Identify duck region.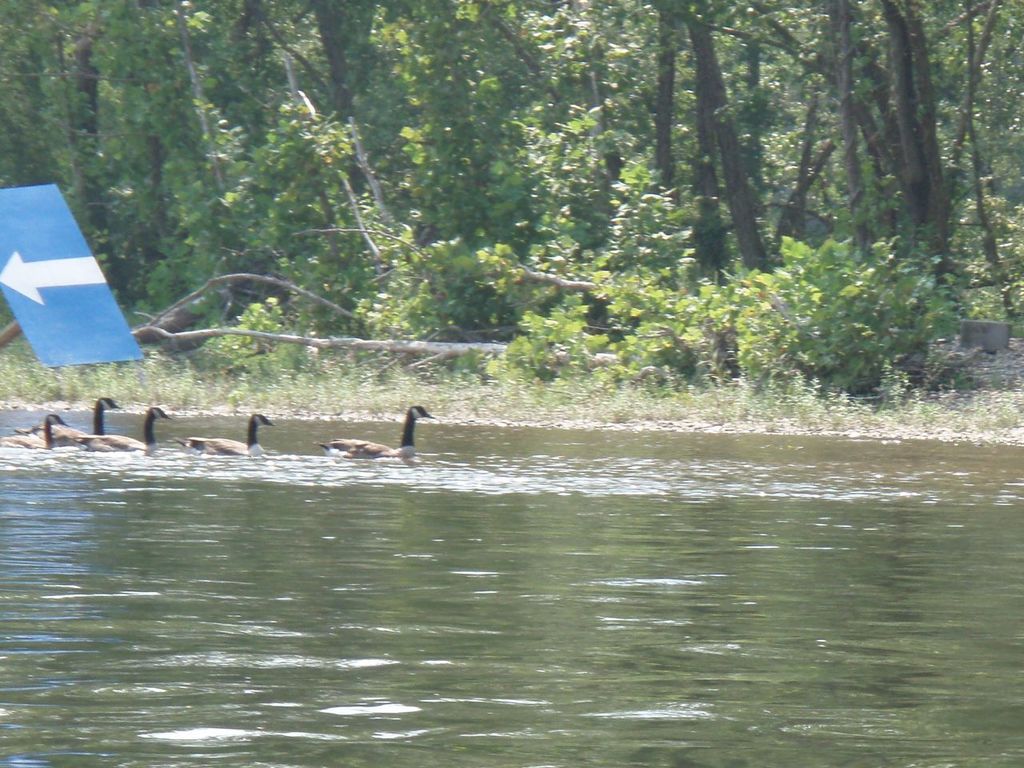
Region: box=[77, 407, 167, 453].
